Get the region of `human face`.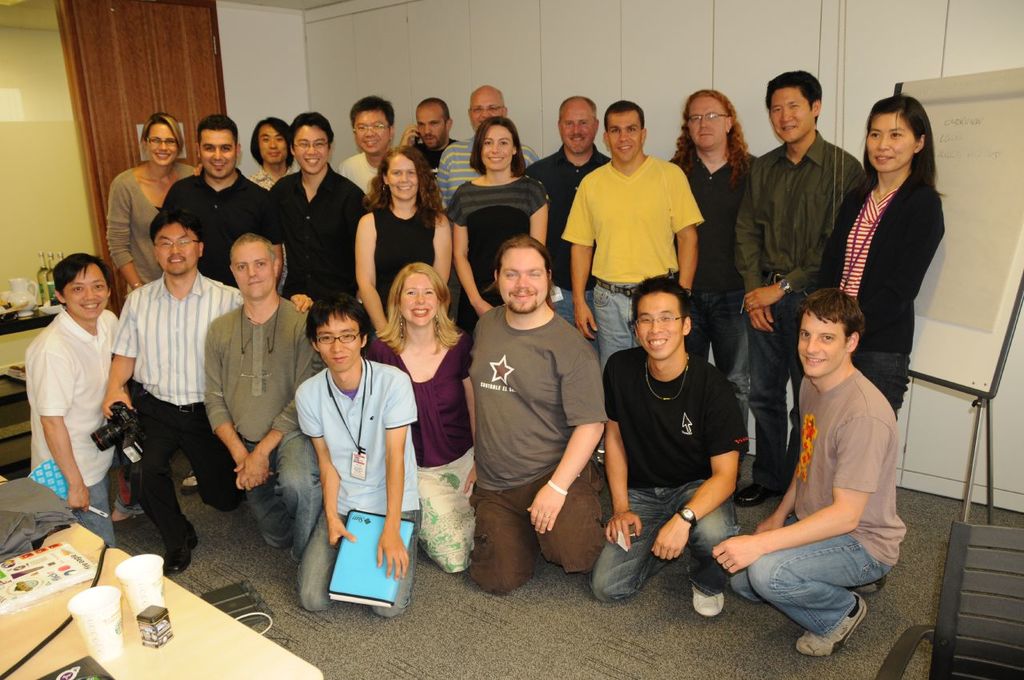
[146, 124, 181, 166].
